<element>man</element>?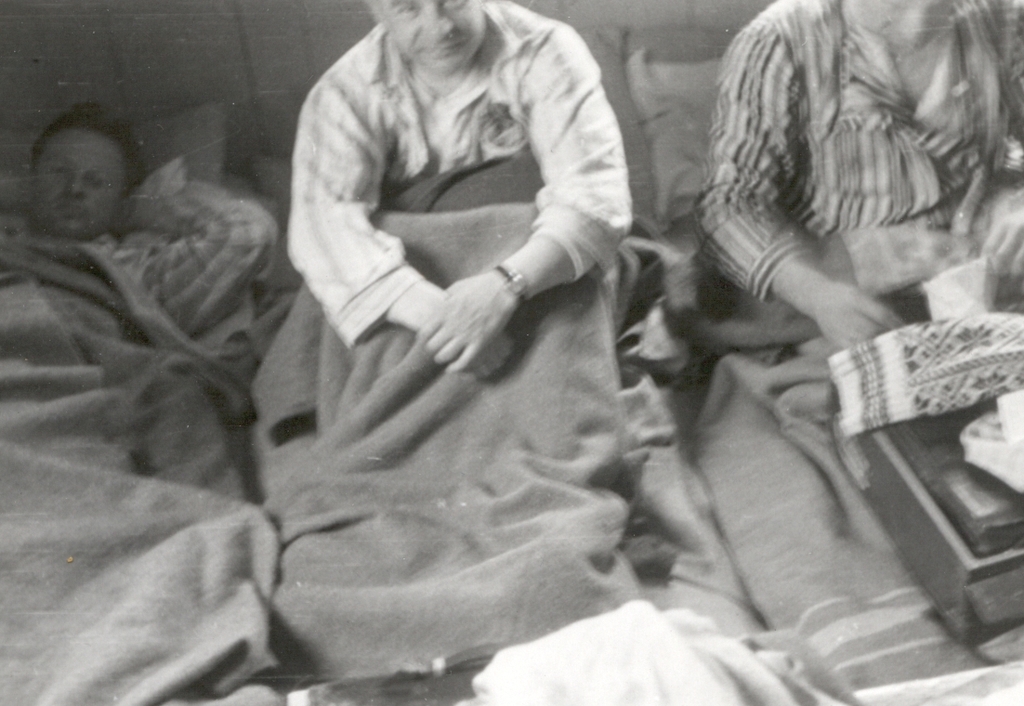
(690,0,1023,345)
